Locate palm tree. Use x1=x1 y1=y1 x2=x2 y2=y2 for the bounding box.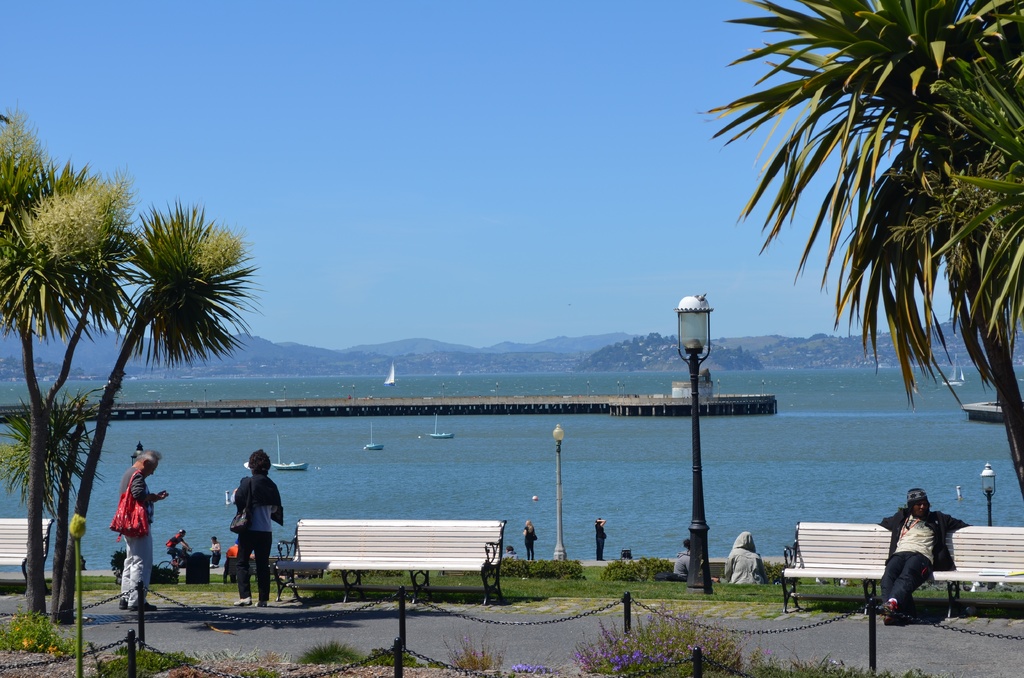
x1=31 y1=193 x2=252 y2=590.
